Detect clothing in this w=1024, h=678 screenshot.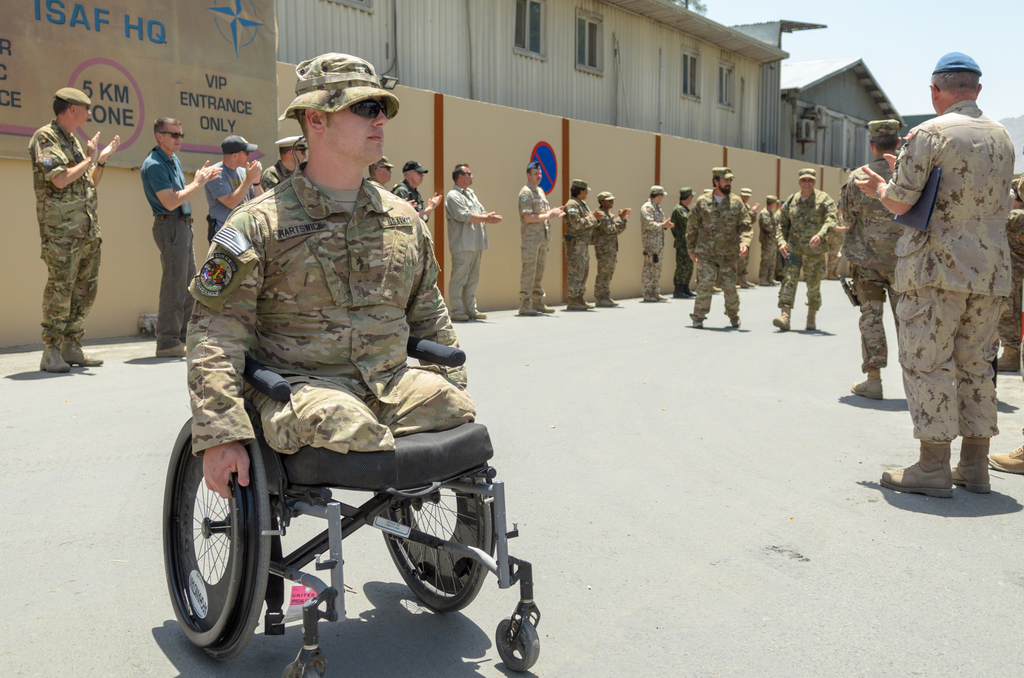
Detection: x1=25 y1=119 x2=101 y2=347.
